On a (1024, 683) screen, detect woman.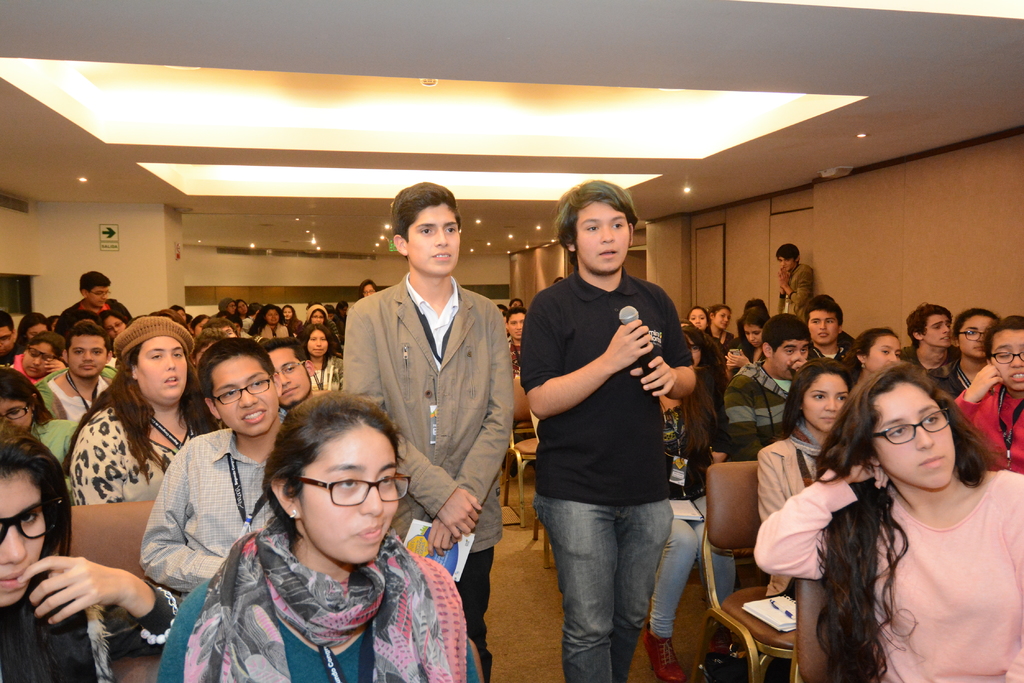
select_region(0, 335, 72, 387).
